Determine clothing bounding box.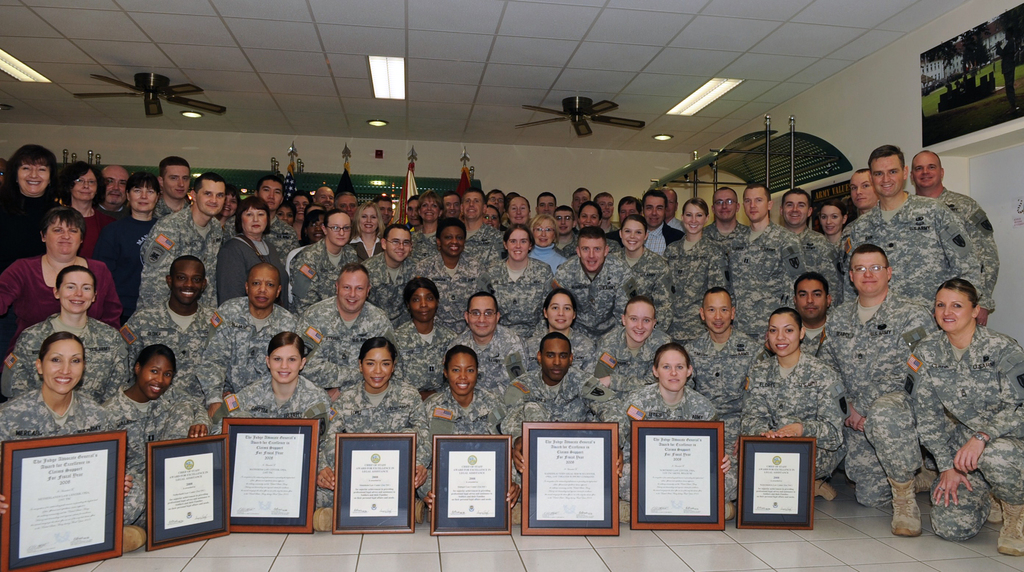
Determined: <box>5,384,120,436</box>.
